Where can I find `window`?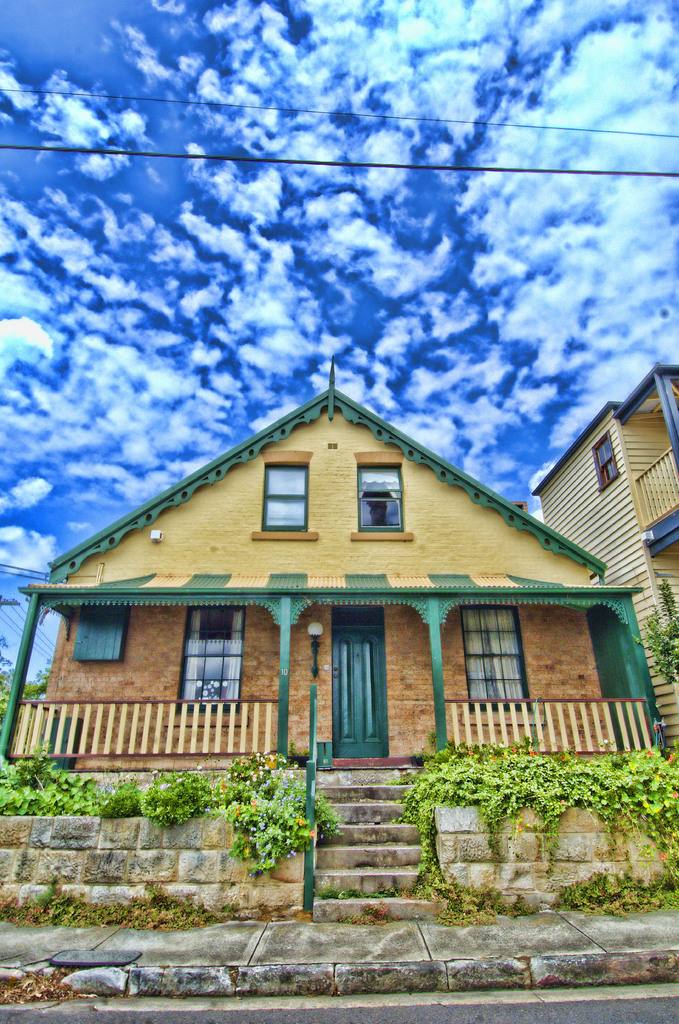
You can find it at 461:609:535:712.
